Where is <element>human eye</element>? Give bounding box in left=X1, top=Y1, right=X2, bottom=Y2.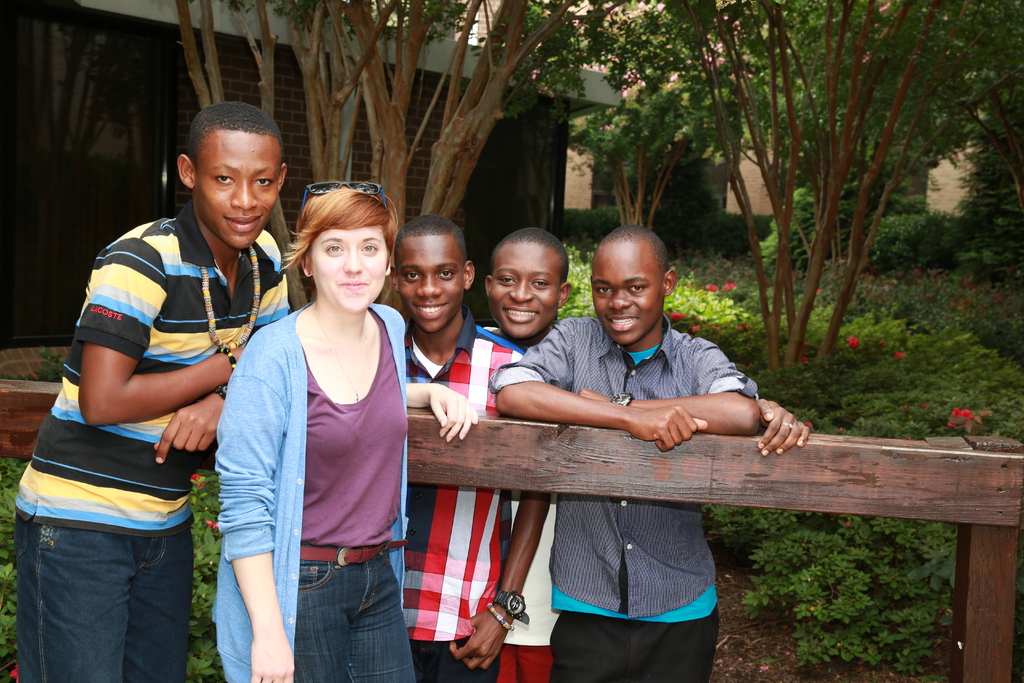
left=324, top=242, right=344, bottom=256.
